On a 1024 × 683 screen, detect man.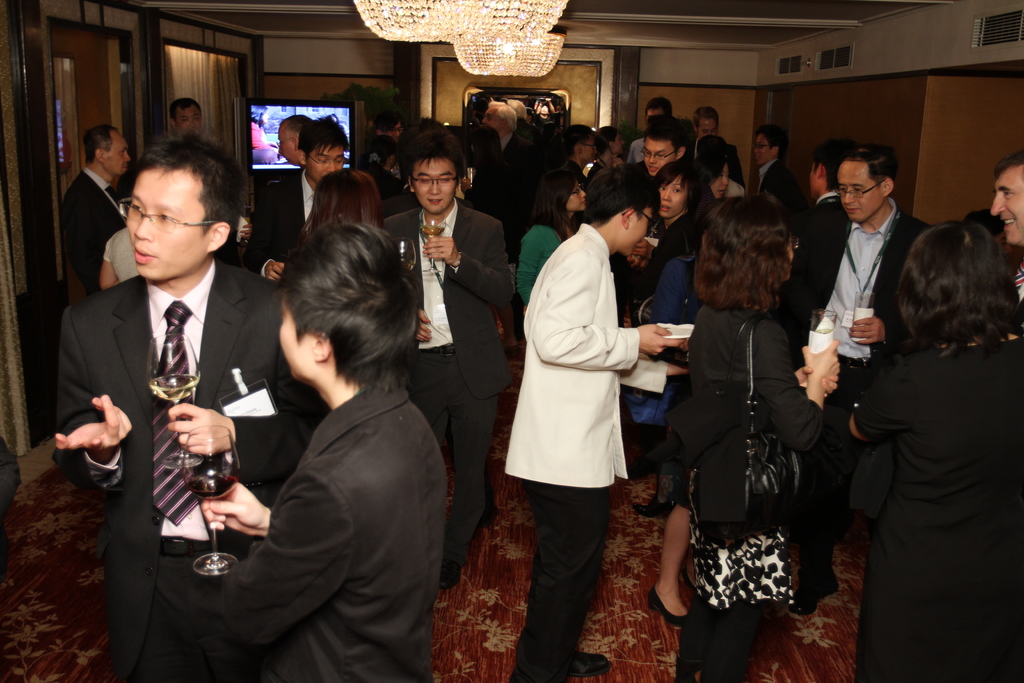
(248,117,347,298).
